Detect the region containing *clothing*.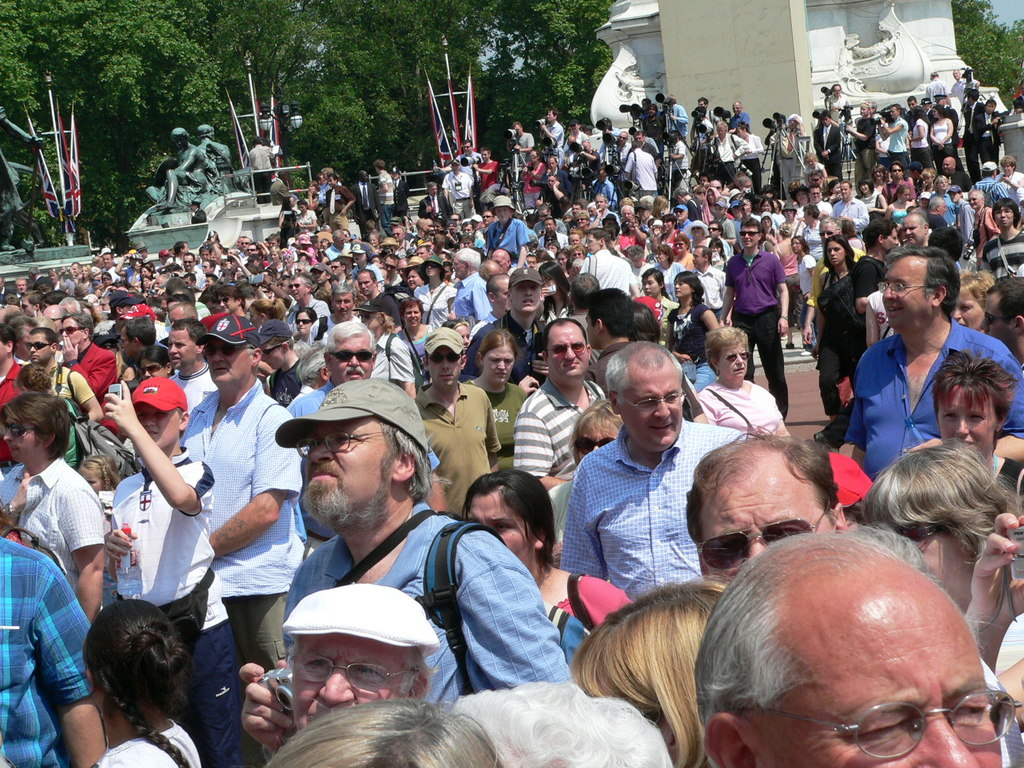
<region>322, 245, 340, 266</region>.
